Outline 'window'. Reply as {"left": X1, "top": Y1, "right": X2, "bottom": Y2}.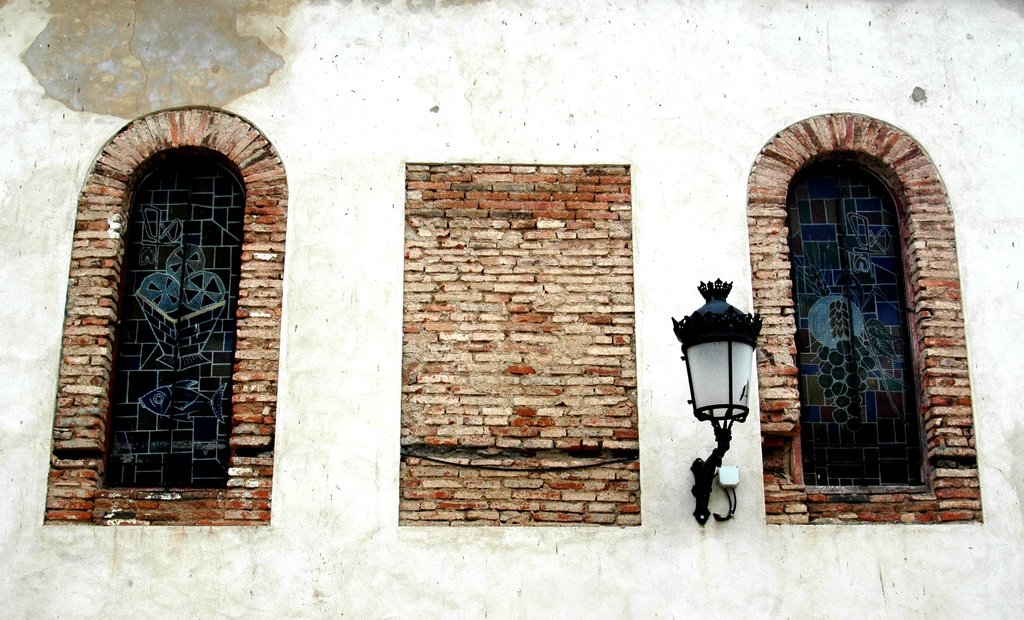
{"left": 789, "top": 150, "right": 937, "bottom": 492}.
